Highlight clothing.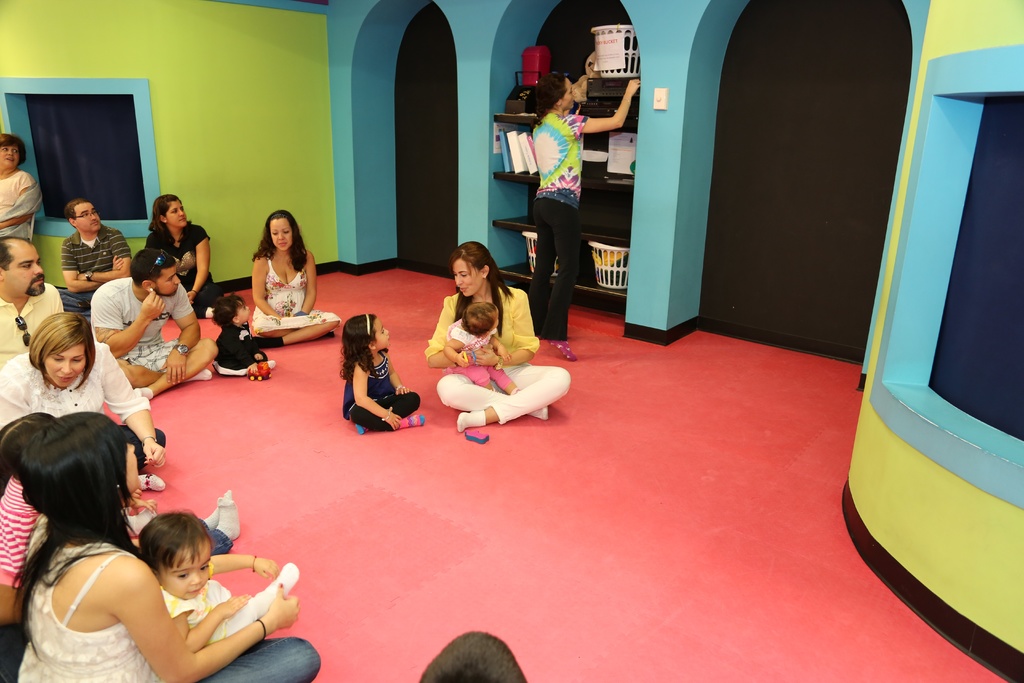
Highlighted region: [0, 281, 63, 368].
